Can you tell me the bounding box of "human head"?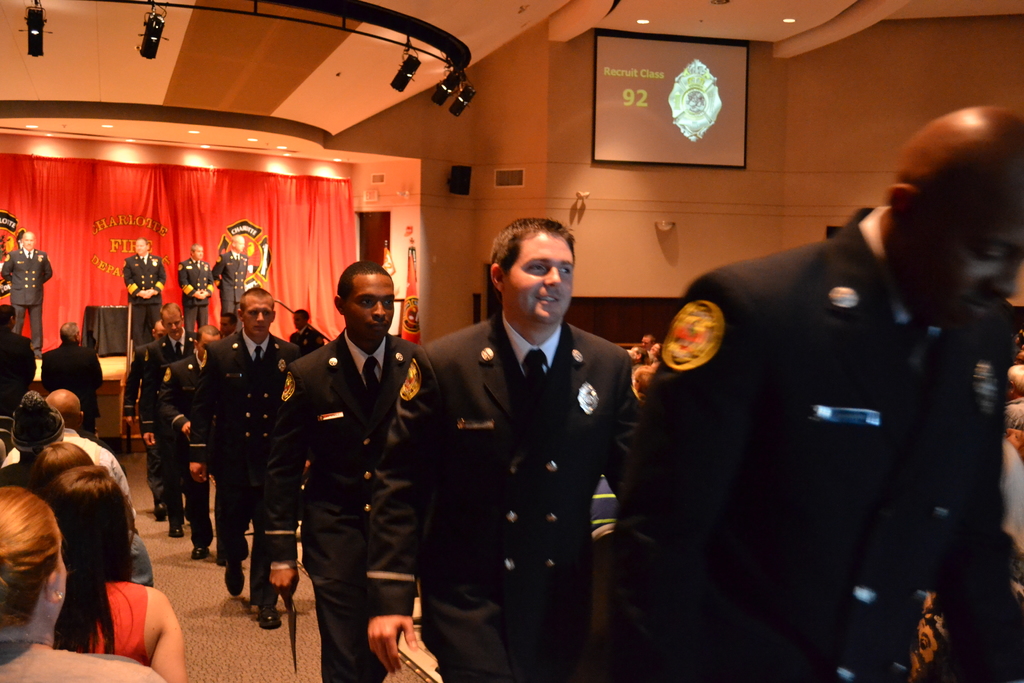
[x1=195, y1=325, x2=220, y2=361].
